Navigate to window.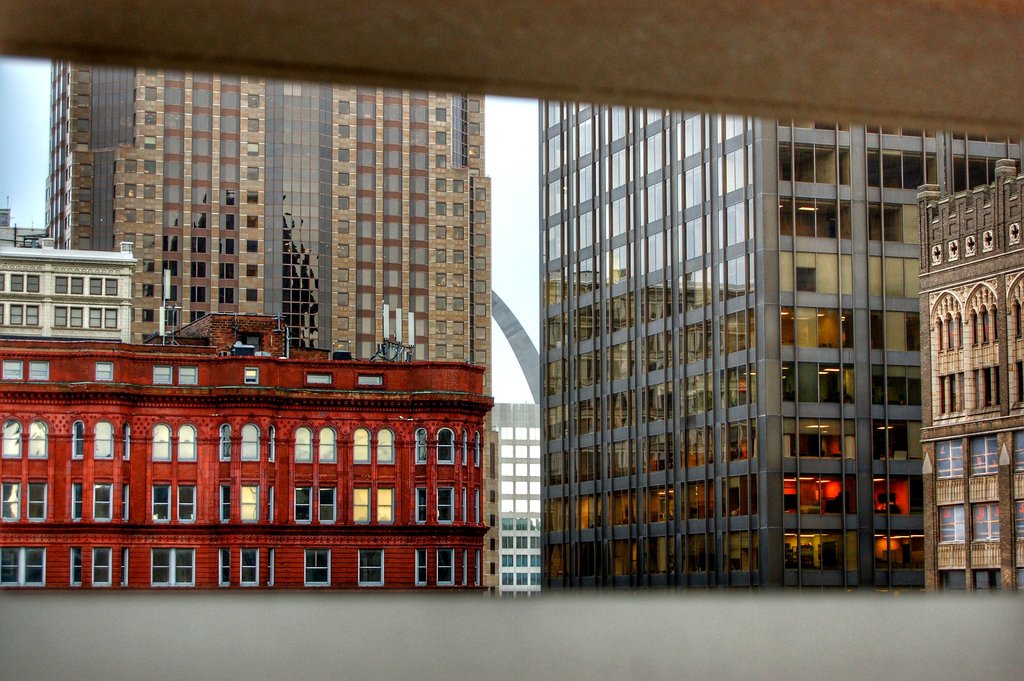
Navigation target: [left=351, top=489, right=369, bottom=524].
